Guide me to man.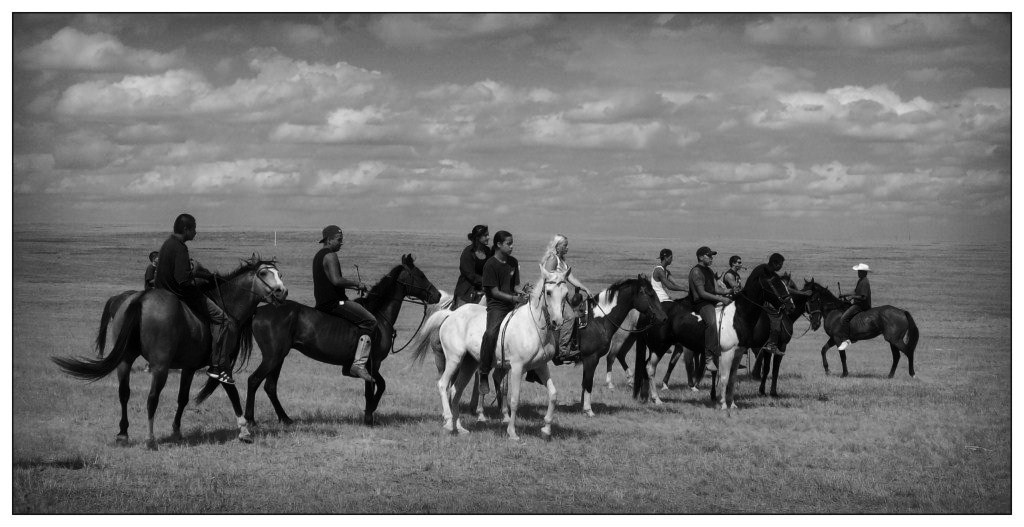
Guidance: crop(314, 223, 375, 381).
